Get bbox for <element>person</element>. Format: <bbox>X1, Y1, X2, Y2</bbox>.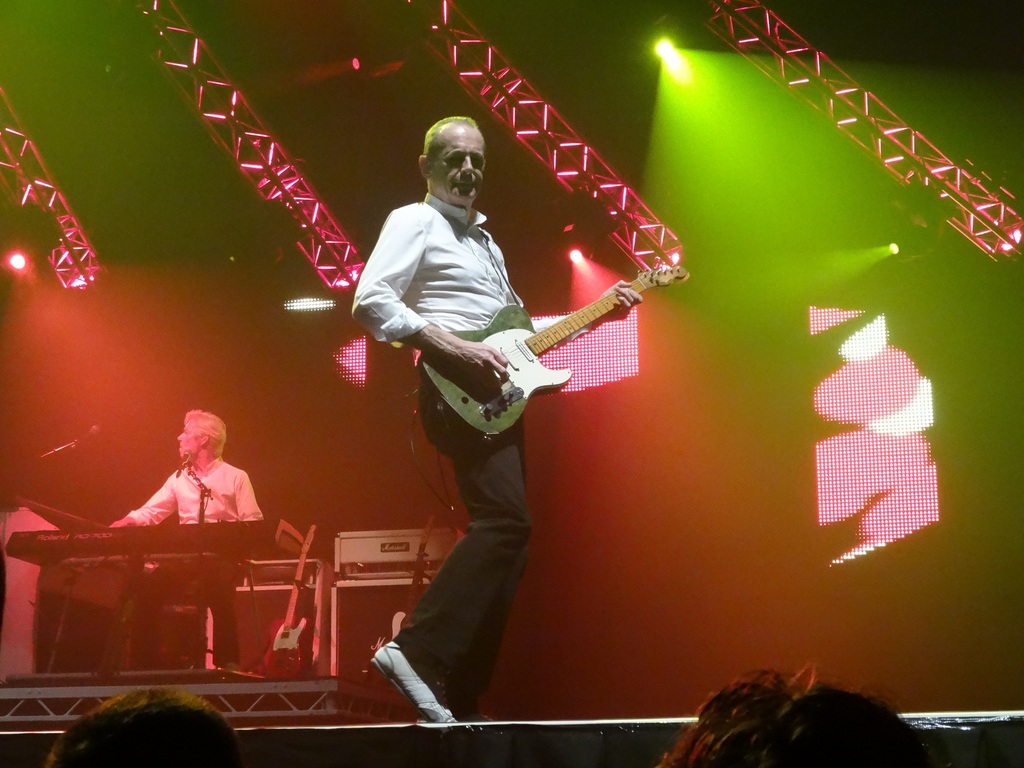
<bbox>659, 666, 950, 766</bbox>.
